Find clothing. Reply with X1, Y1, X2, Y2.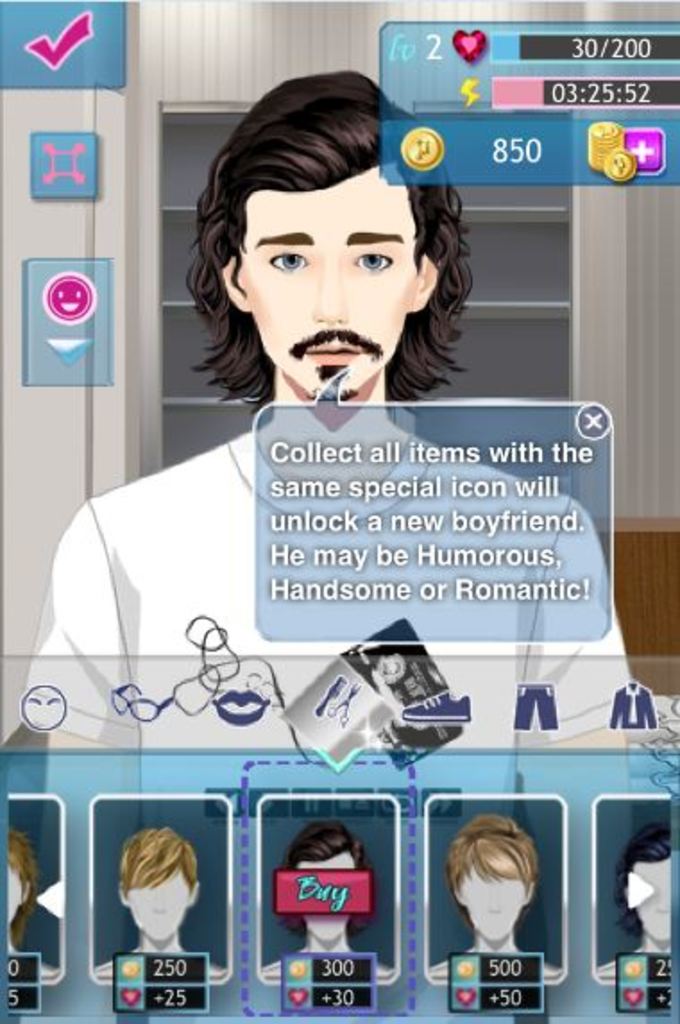
55, 381, 589, 979.
